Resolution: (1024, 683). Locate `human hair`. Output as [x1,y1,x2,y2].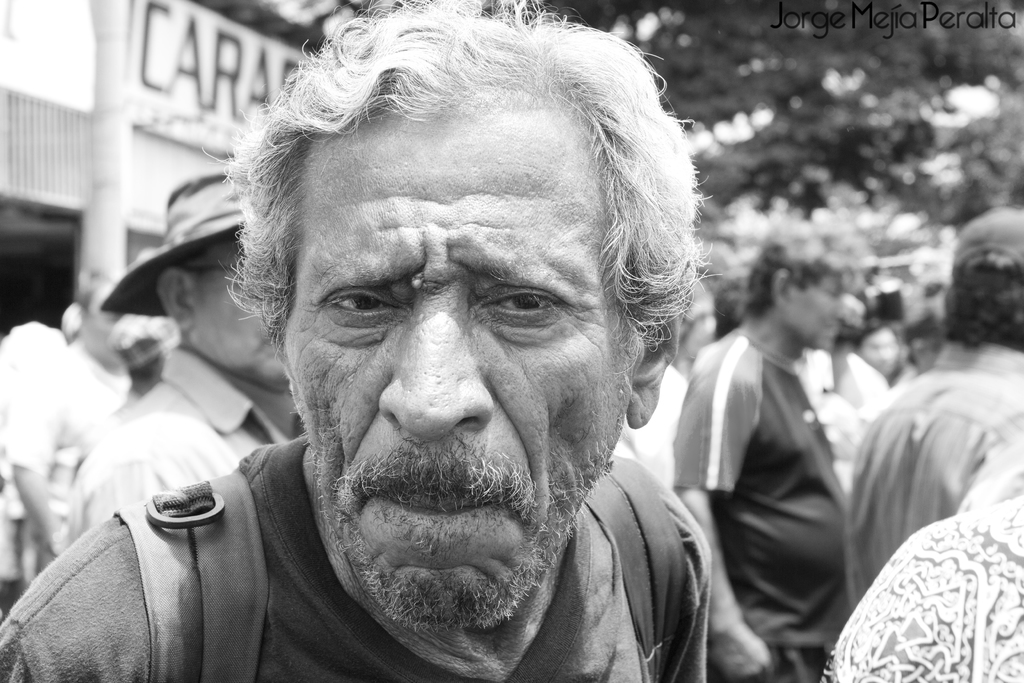
[174,227,245,300].
